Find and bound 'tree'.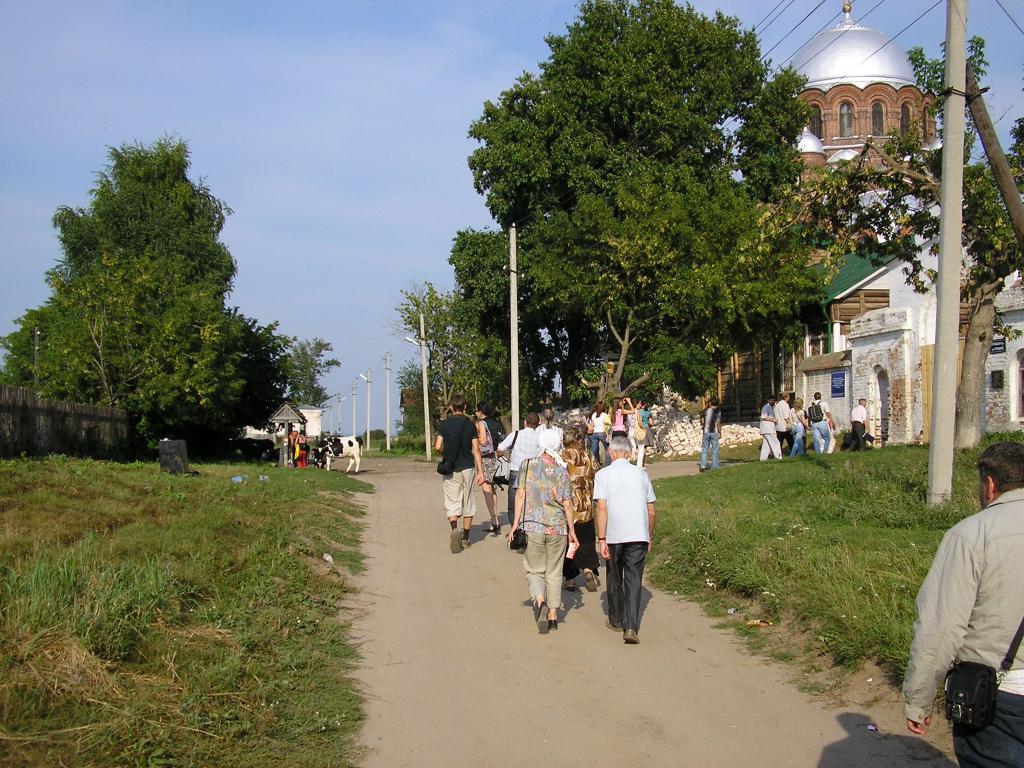
Bound: [left=284, top=336, right=344, bottom=407].
